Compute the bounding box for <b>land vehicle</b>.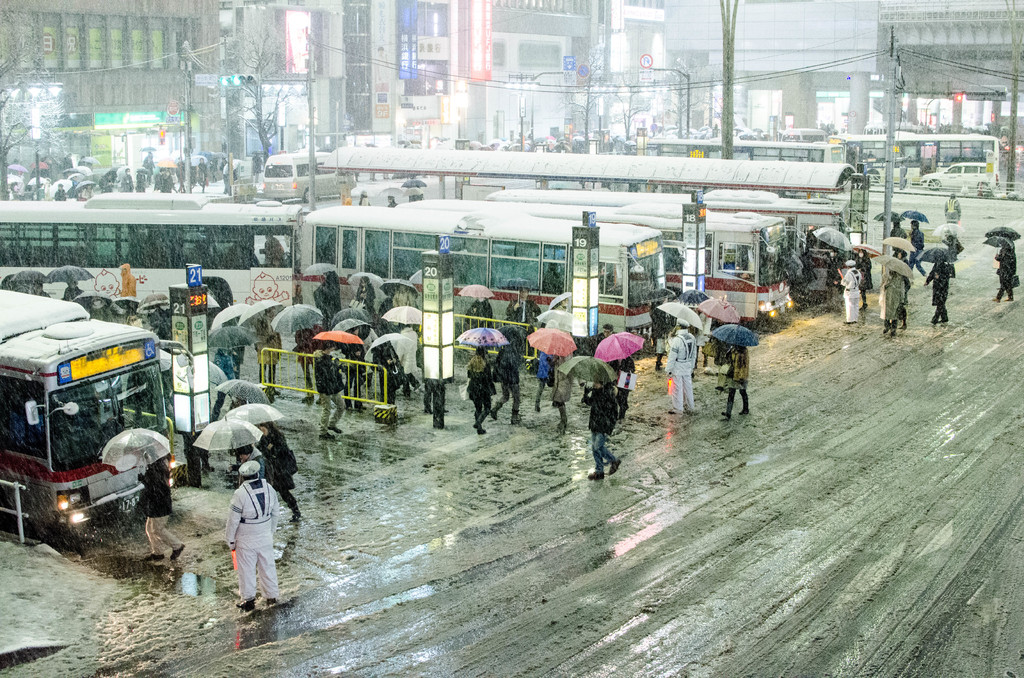
[left=641, top=134, right=846, bottom=163].
